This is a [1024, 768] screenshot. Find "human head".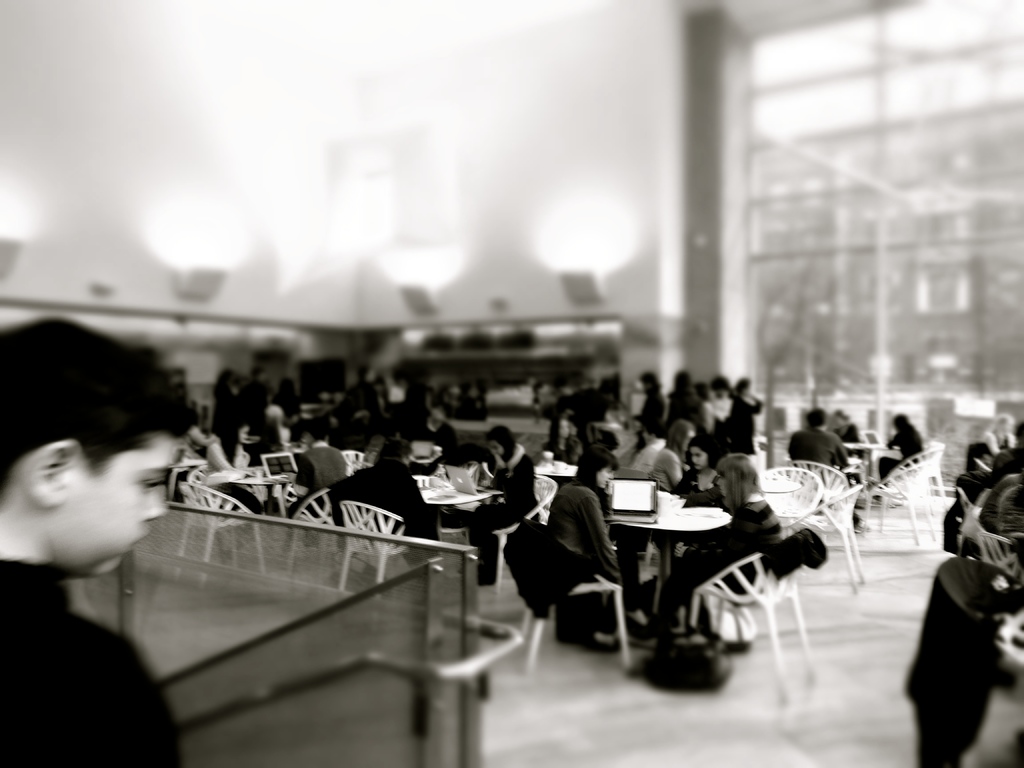
Bounding box: <bbox>548, 414, 574, 441</bbox>.
